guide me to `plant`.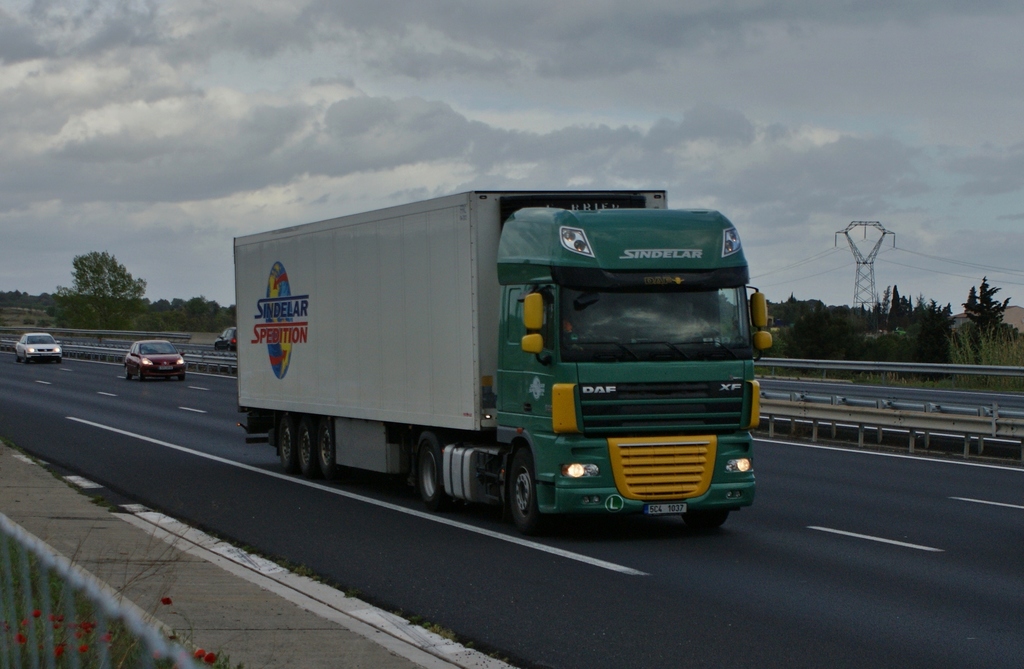
Guidance: box=[942, 372, 1023, 392].
